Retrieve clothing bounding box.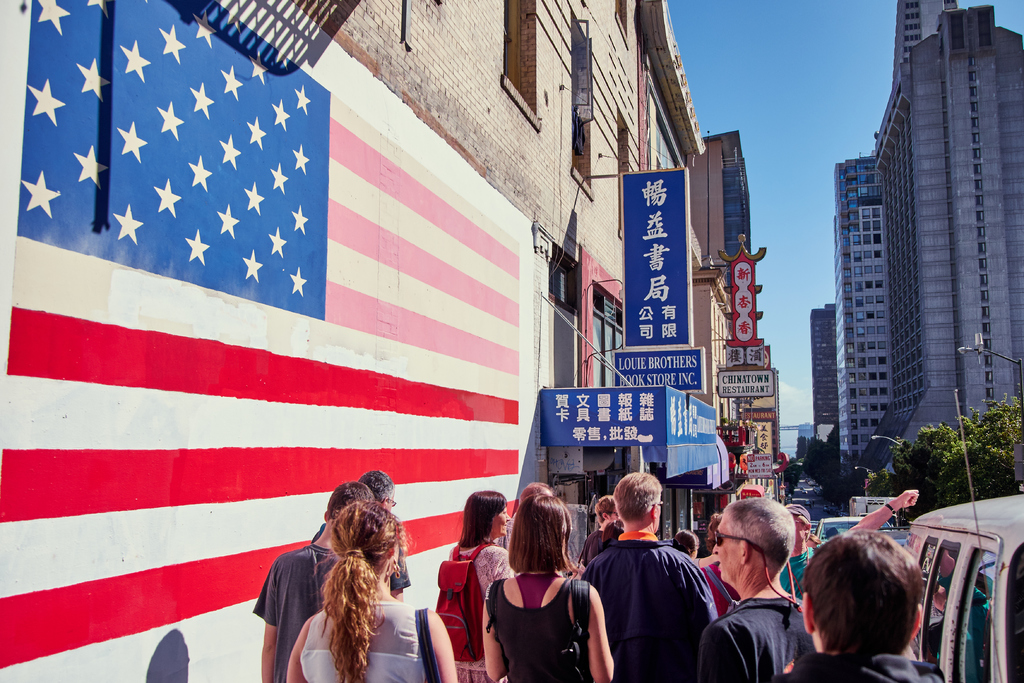
Bounding box: {"x1": 483, "y1": 568, "x2": 594, "y2": 682}.
